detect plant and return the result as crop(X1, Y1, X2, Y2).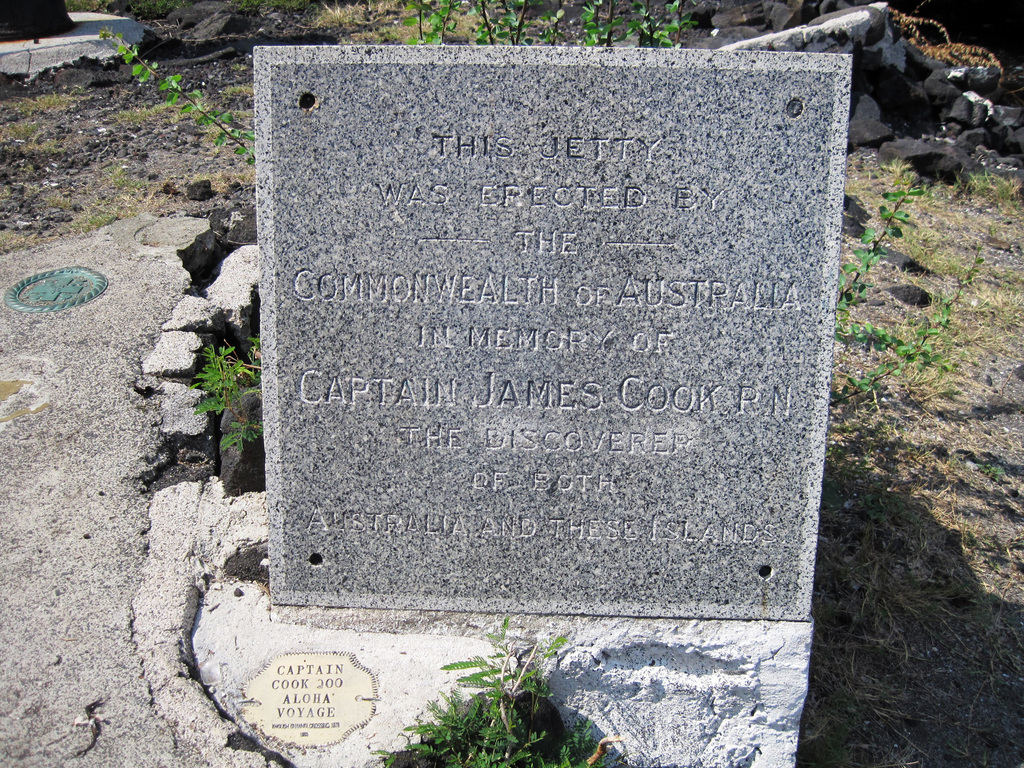
crop(23, 84, 81, 115).
